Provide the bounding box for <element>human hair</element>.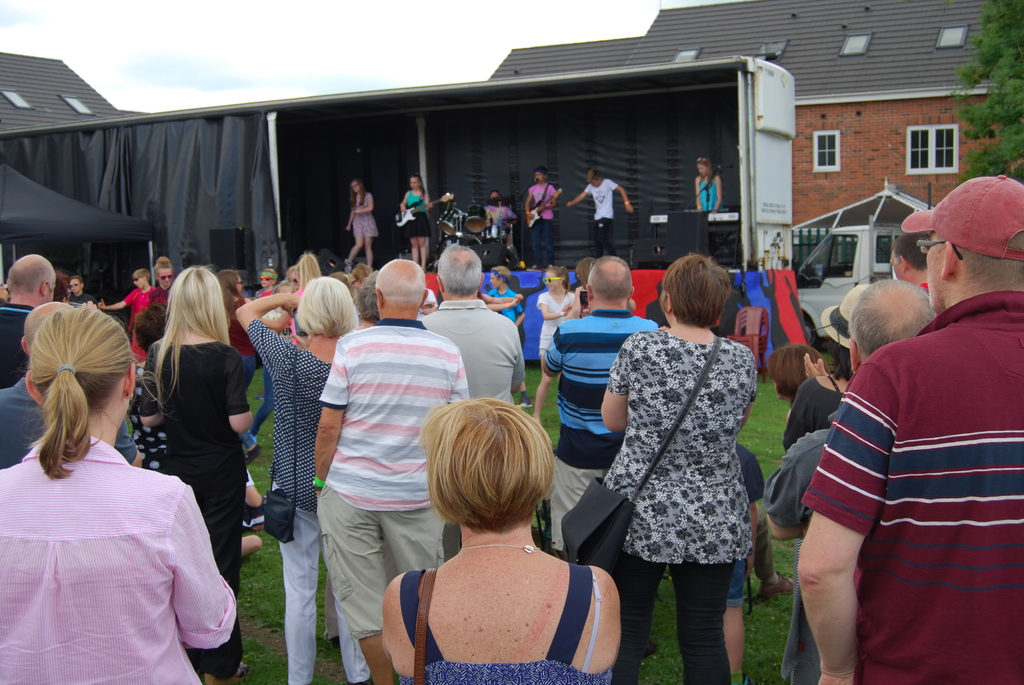
[left=212, top=276, right=250, bottom=327].
